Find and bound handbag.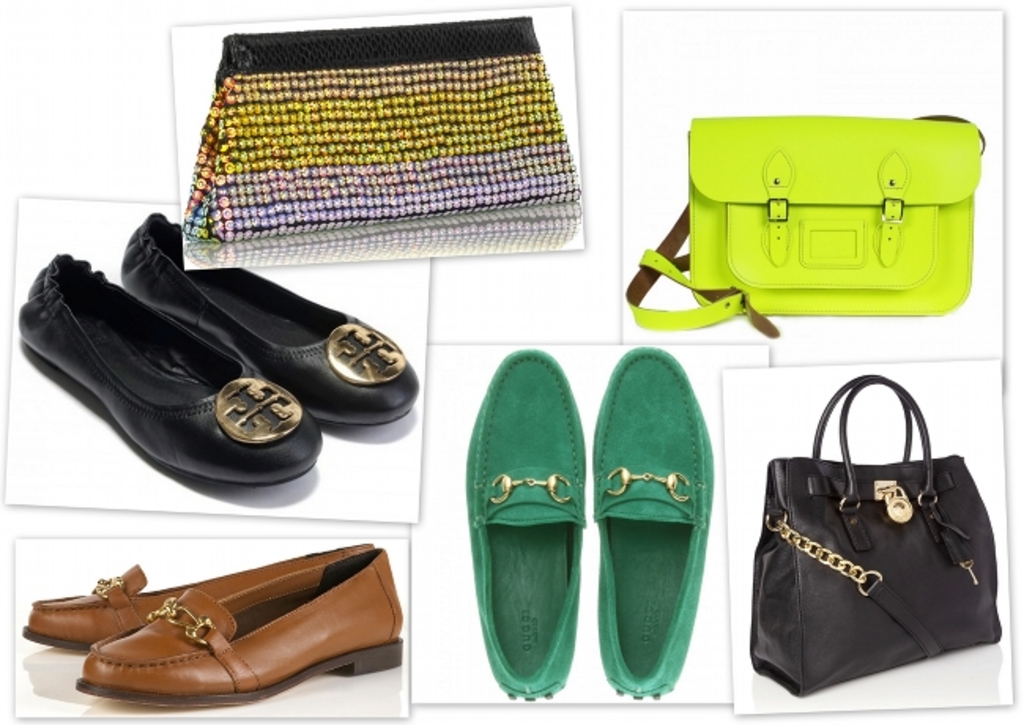
Bound: box=[747, 375, 1000, 695].
